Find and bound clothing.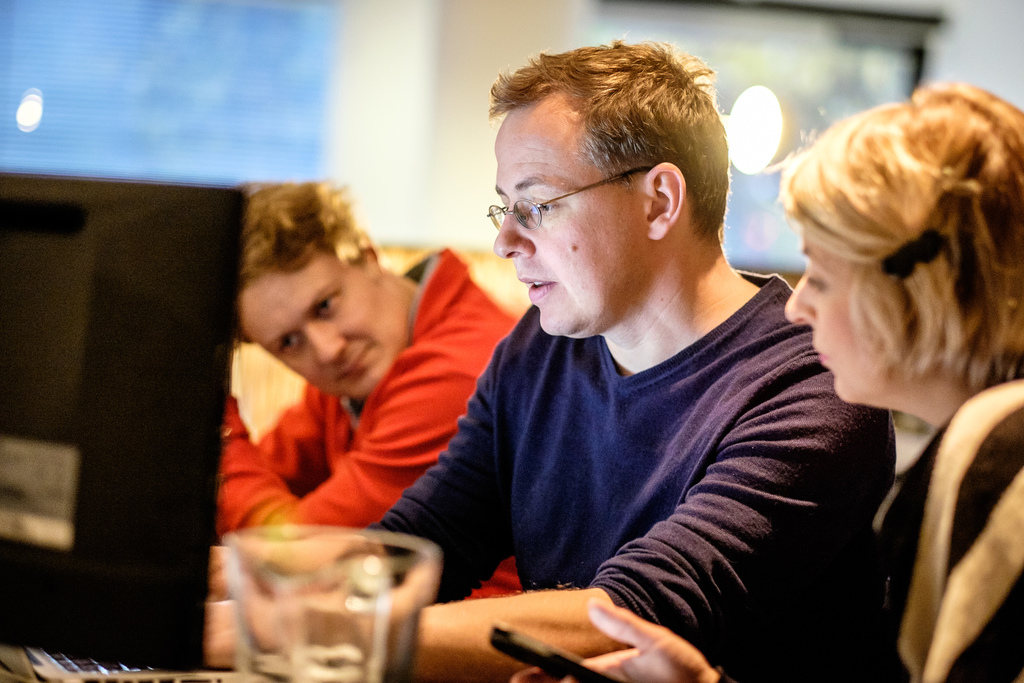
Bound: <bbox>360, 243, 906, 643</bbox>.
